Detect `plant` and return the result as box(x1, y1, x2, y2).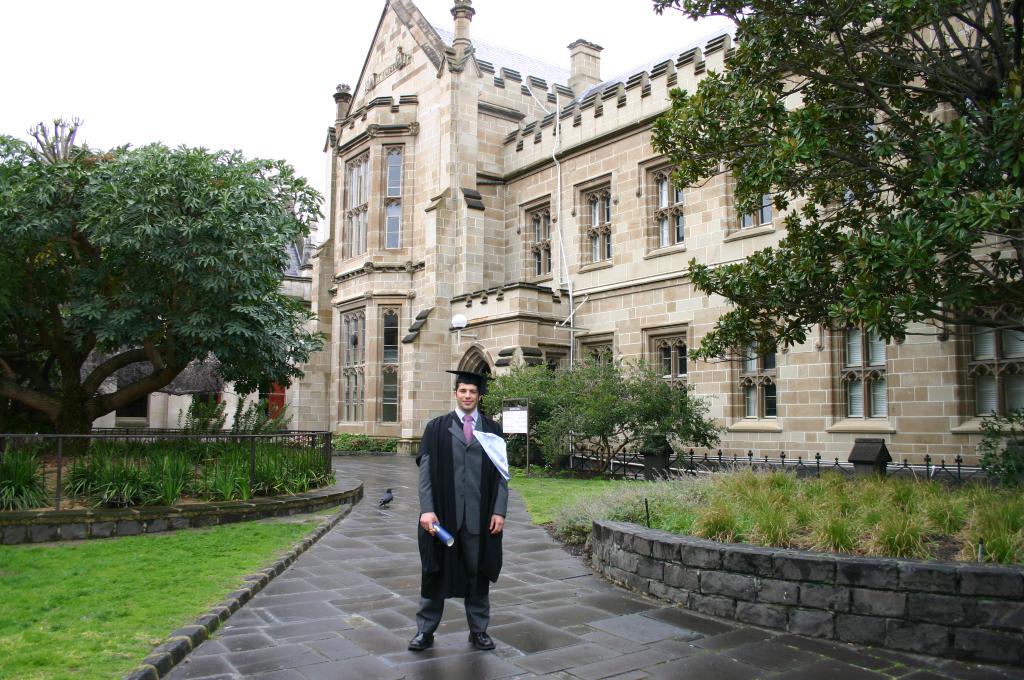
box(894, 464, 924, 511).
